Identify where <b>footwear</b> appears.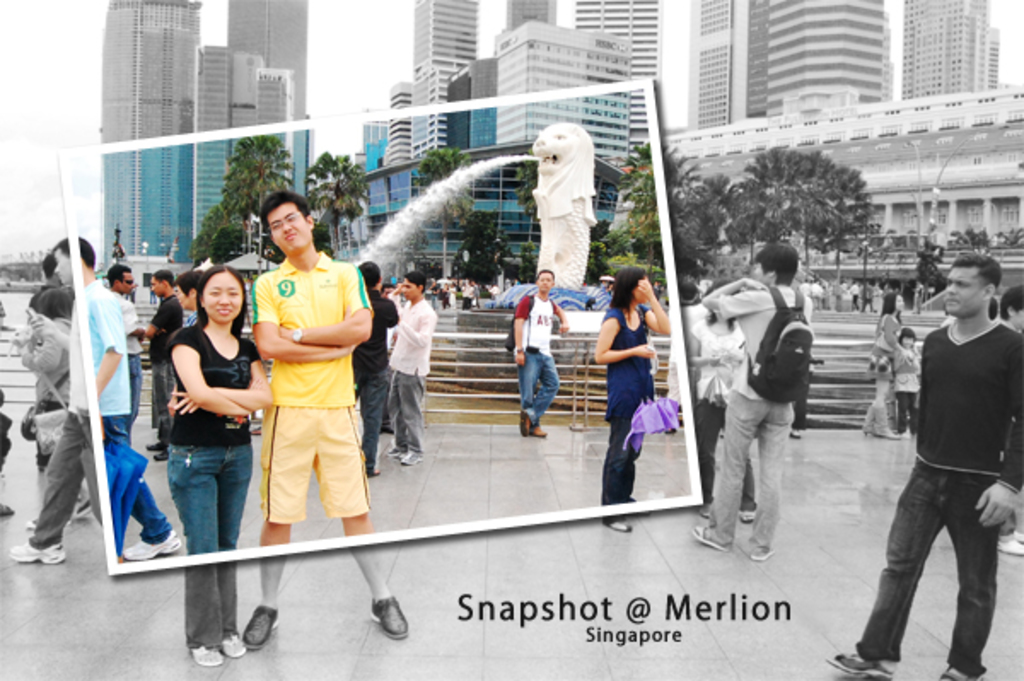
Appears at l=152, t=444, r=174, b=463.
